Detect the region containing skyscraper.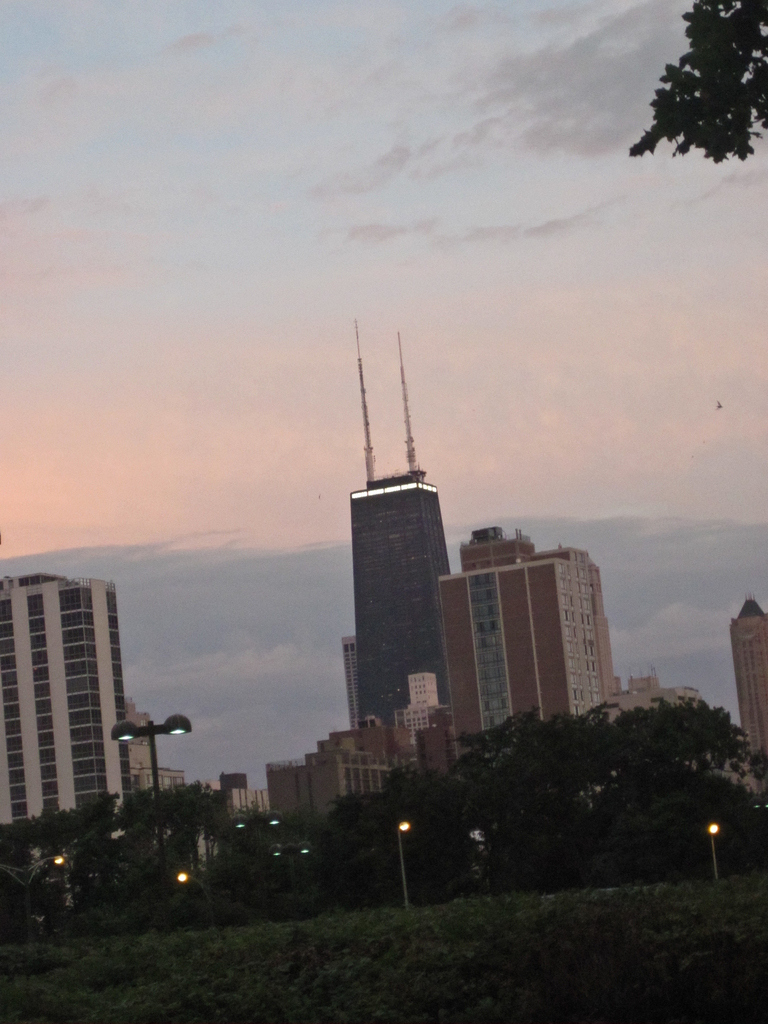
442 519 621 776.
